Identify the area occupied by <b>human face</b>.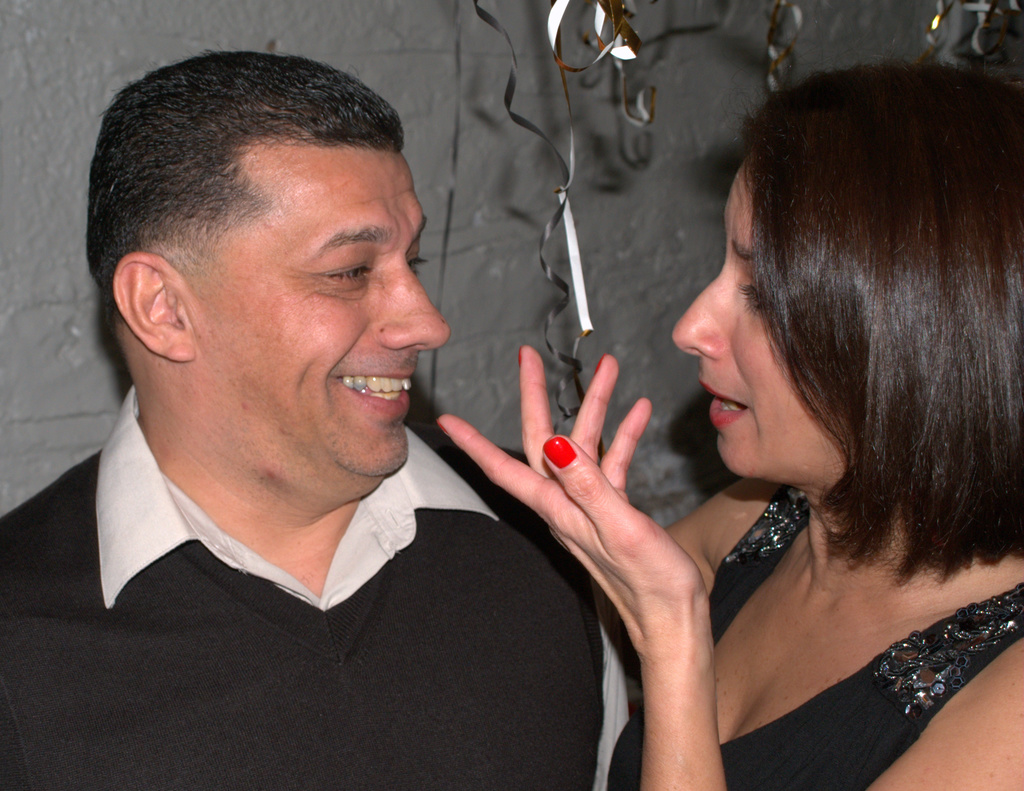
Area: Rect(189, 148, 455, 497).
